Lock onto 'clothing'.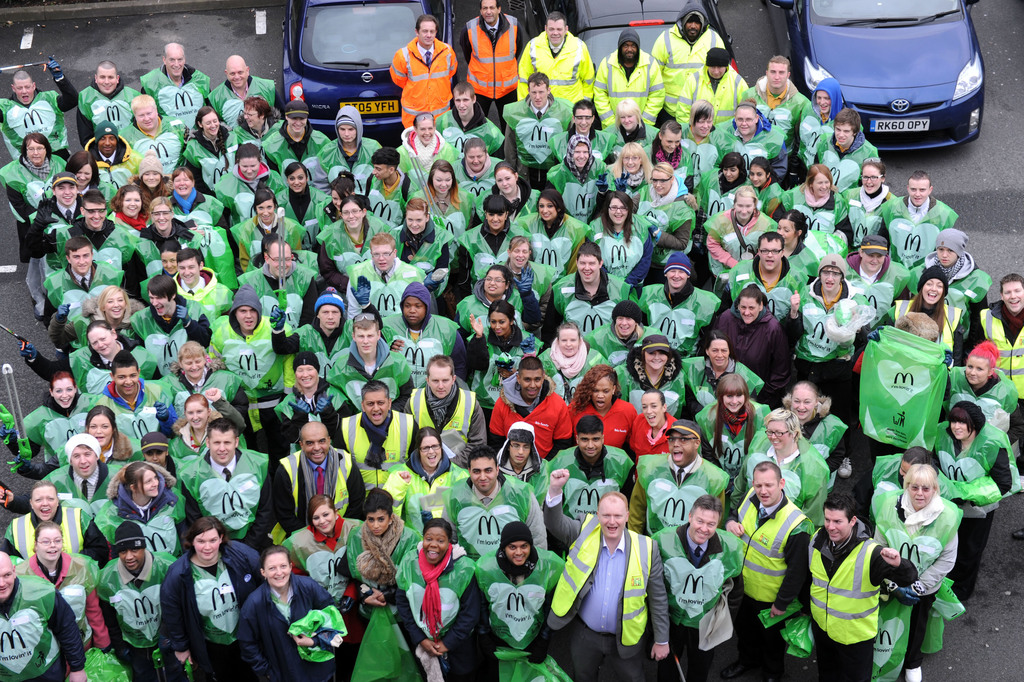
Locked: x1=0, y1=496, x2=84, y2=559.
